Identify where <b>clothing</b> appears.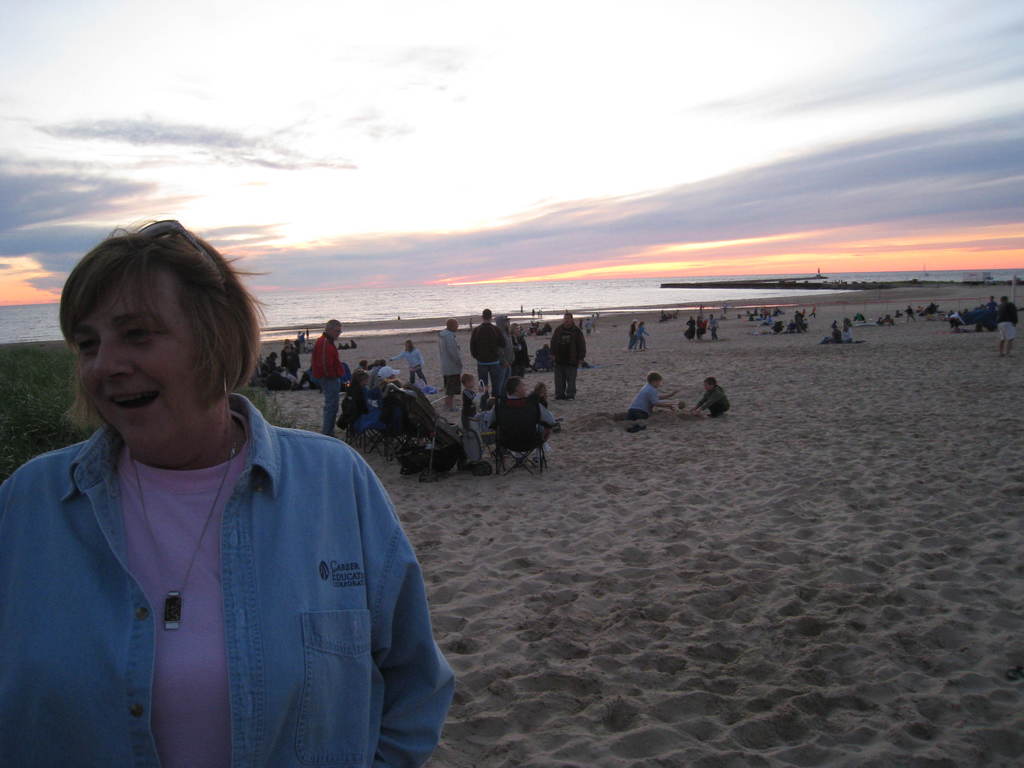
Appears at [x1=686, y1=317, x2=694, y2=339].
